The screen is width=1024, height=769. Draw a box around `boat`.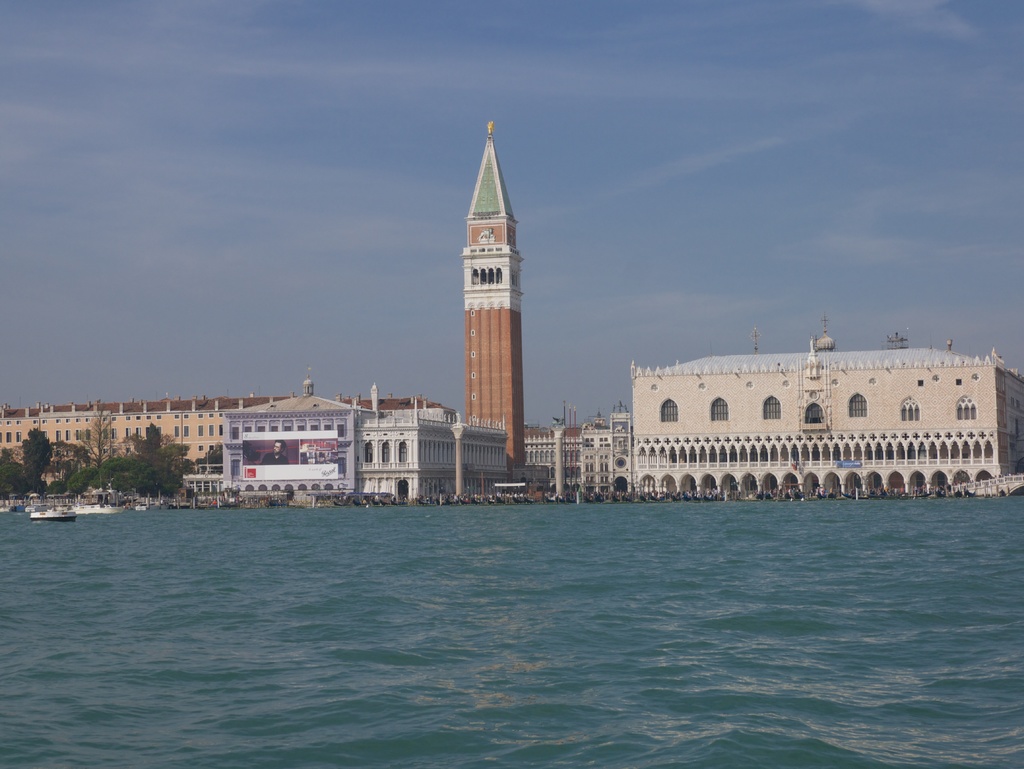
(left=22, top=502, right=77, bottom=523).
